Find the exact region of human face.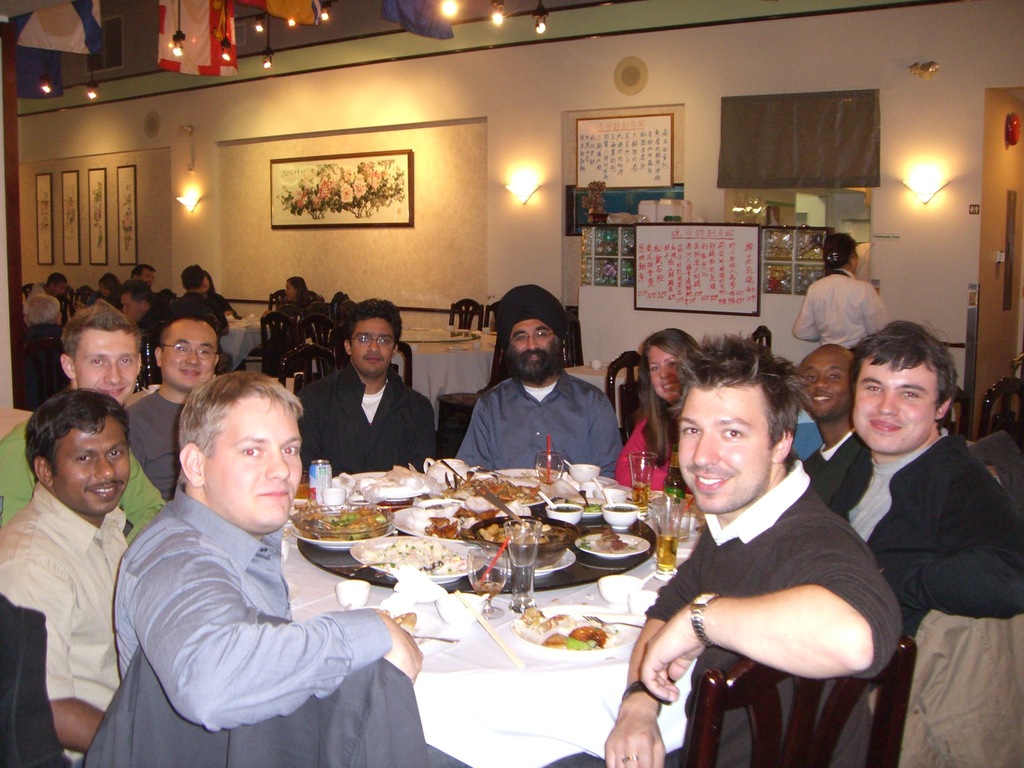
Exact region: box(72, 327, 136, 405).
